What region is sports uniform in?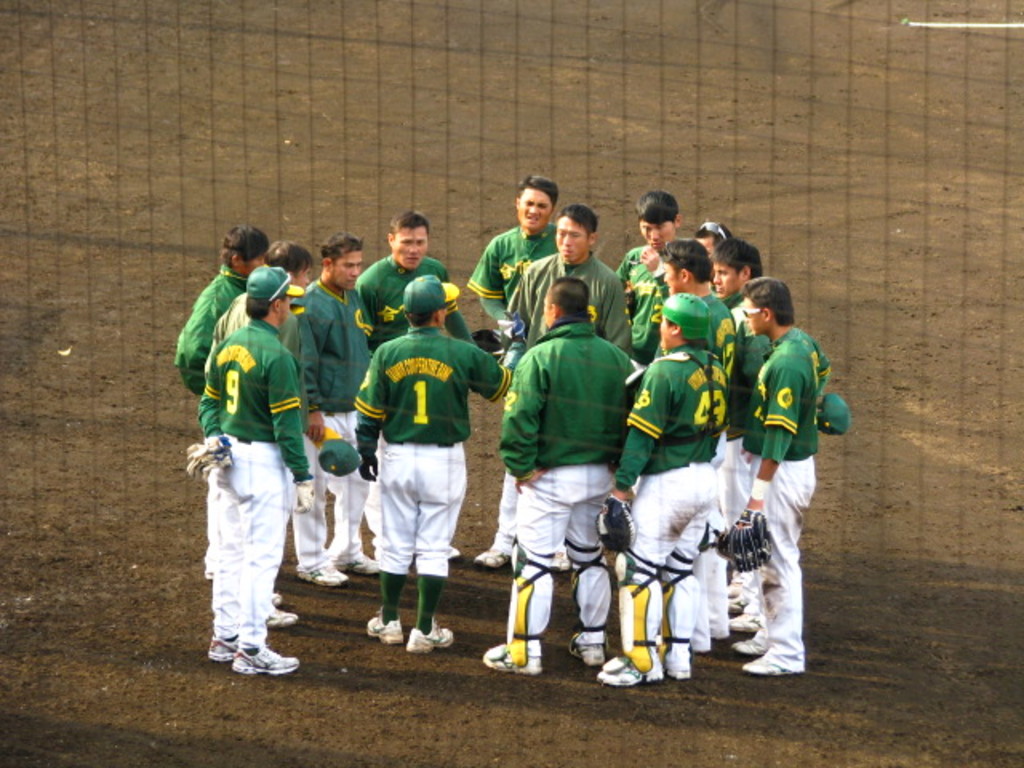
(x1=722, y1=290, x2=760, y2=632).
